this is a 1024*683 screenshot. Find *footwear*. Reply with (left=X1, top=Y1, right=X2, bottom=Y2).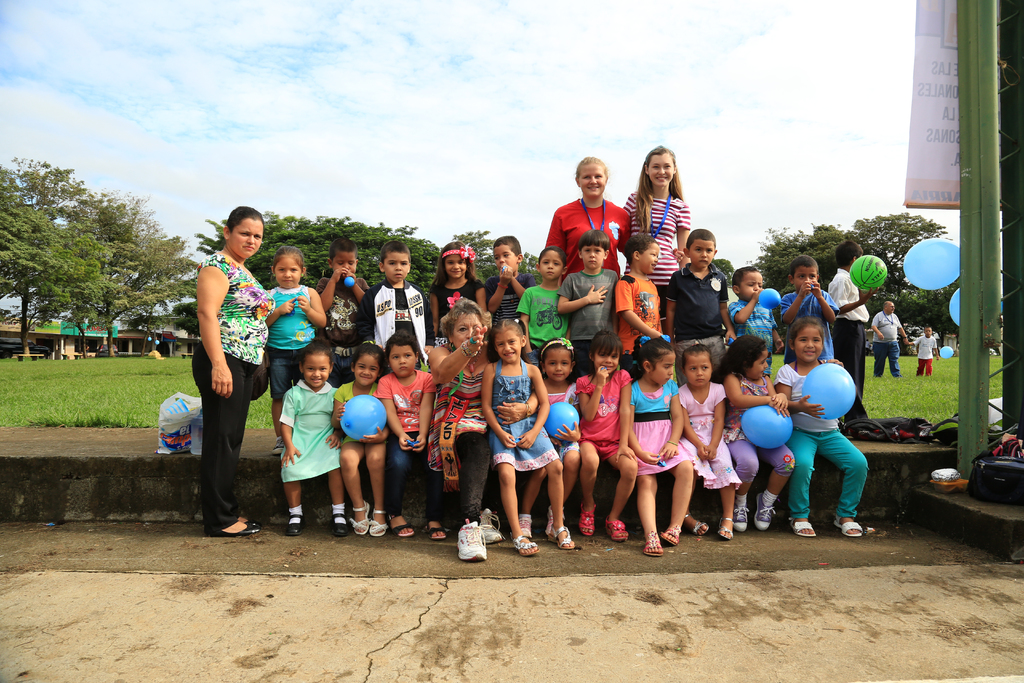
(left=286, top=514, right=307, bottom=532).
